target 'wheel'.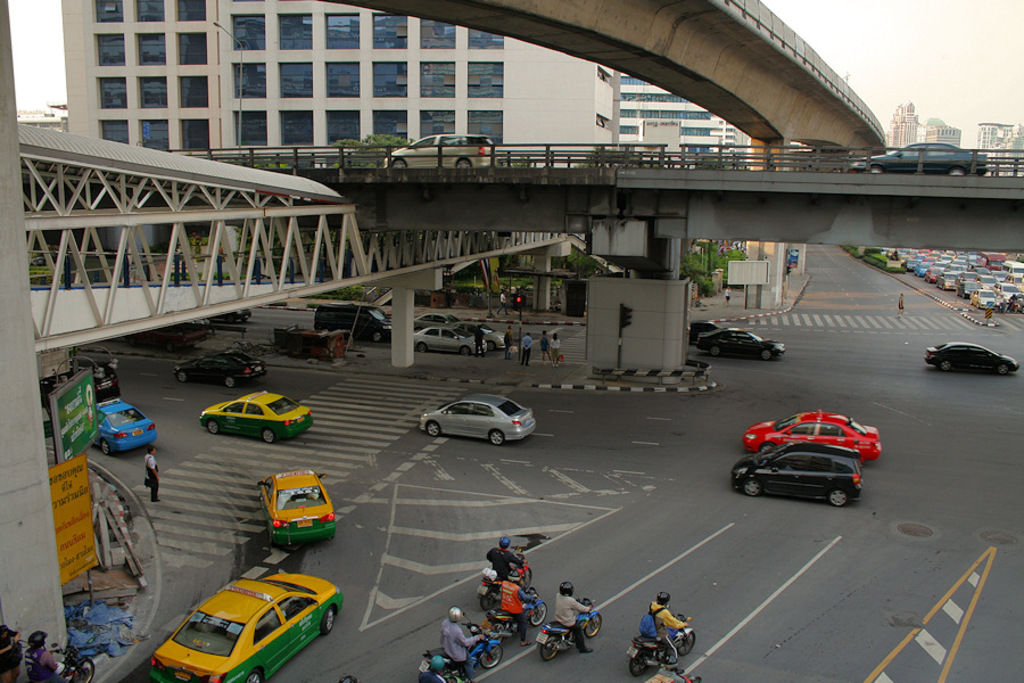
Target region: crop(226, 377, 232, 386).
